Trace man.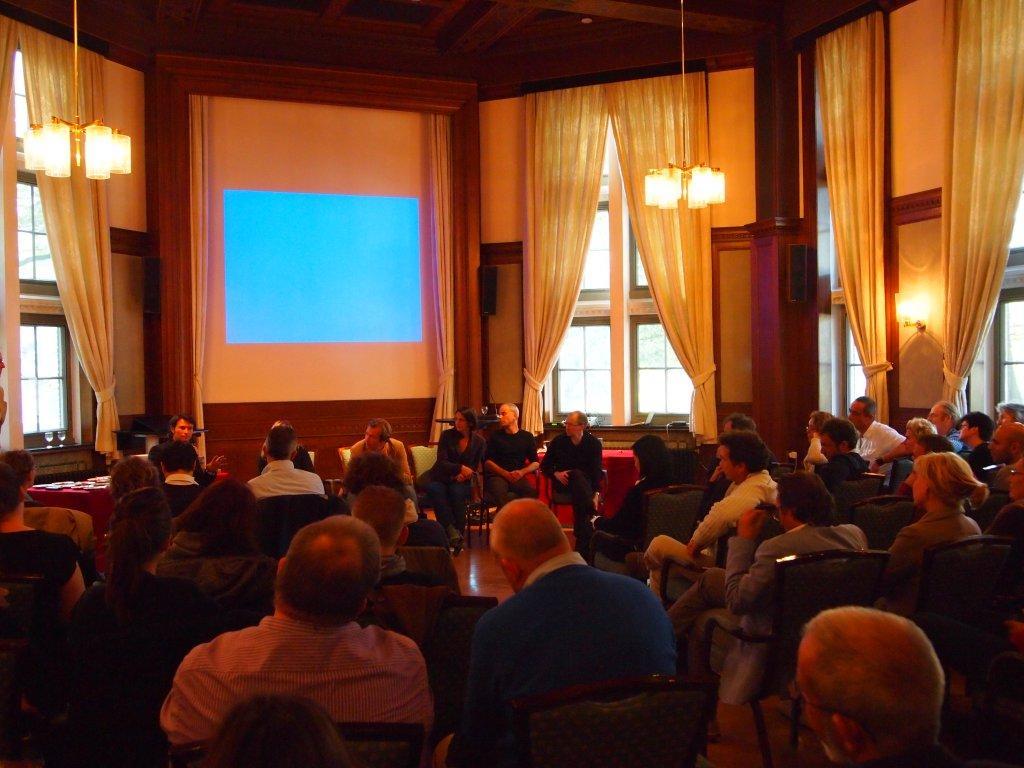
Traced to 243 423 328 496.
